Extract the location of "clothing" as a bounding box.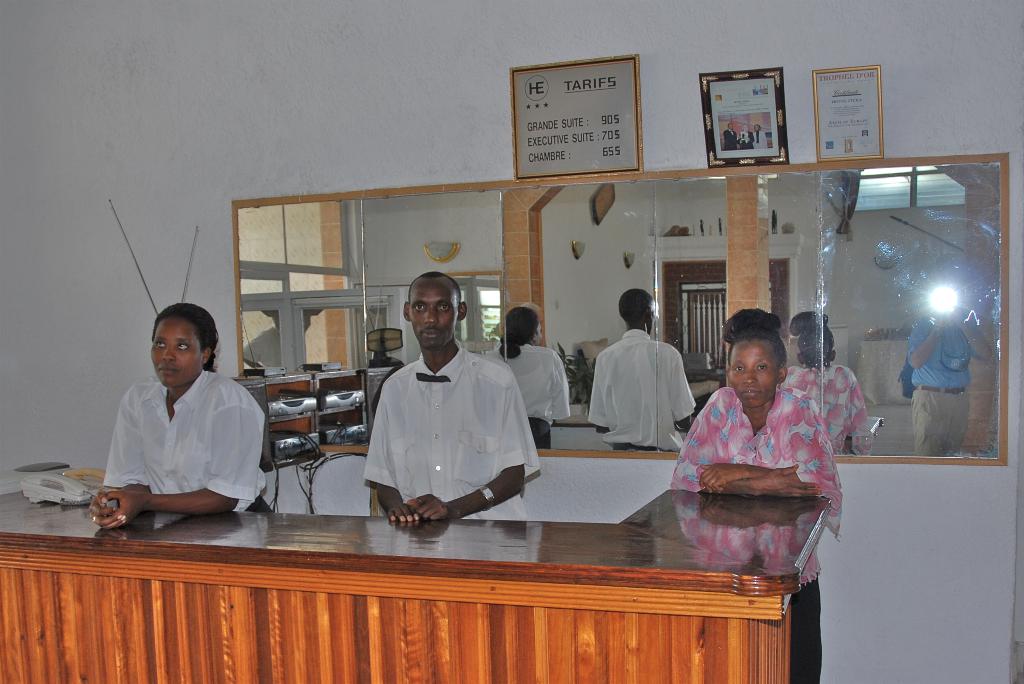
355 329 541 529.
